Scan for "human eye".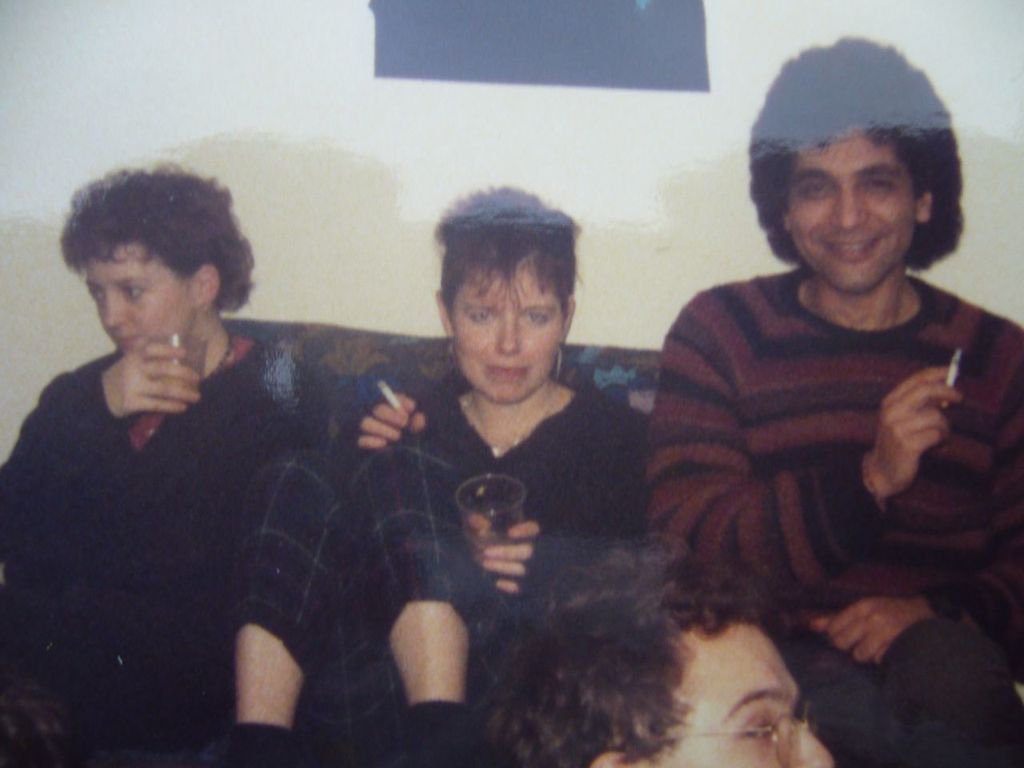
Scan result: bbox=[463, 309, 495, 325].
